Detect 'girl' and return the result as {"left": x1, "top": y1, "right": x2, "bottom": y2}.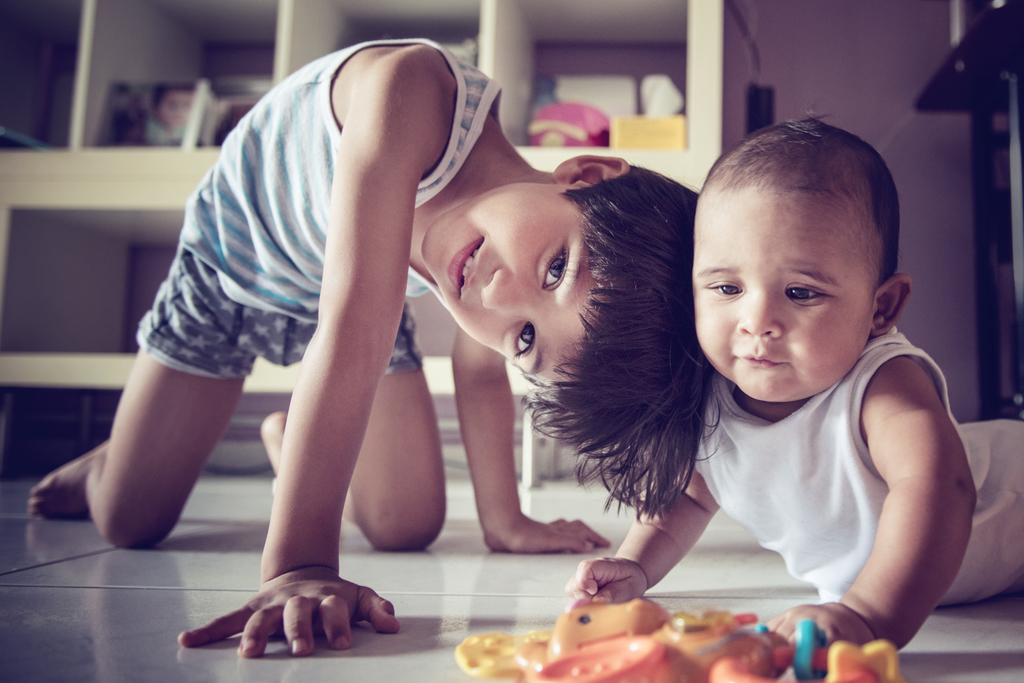
{"left": 31, "top": 37, "right": 697, "bottom": 662}.
